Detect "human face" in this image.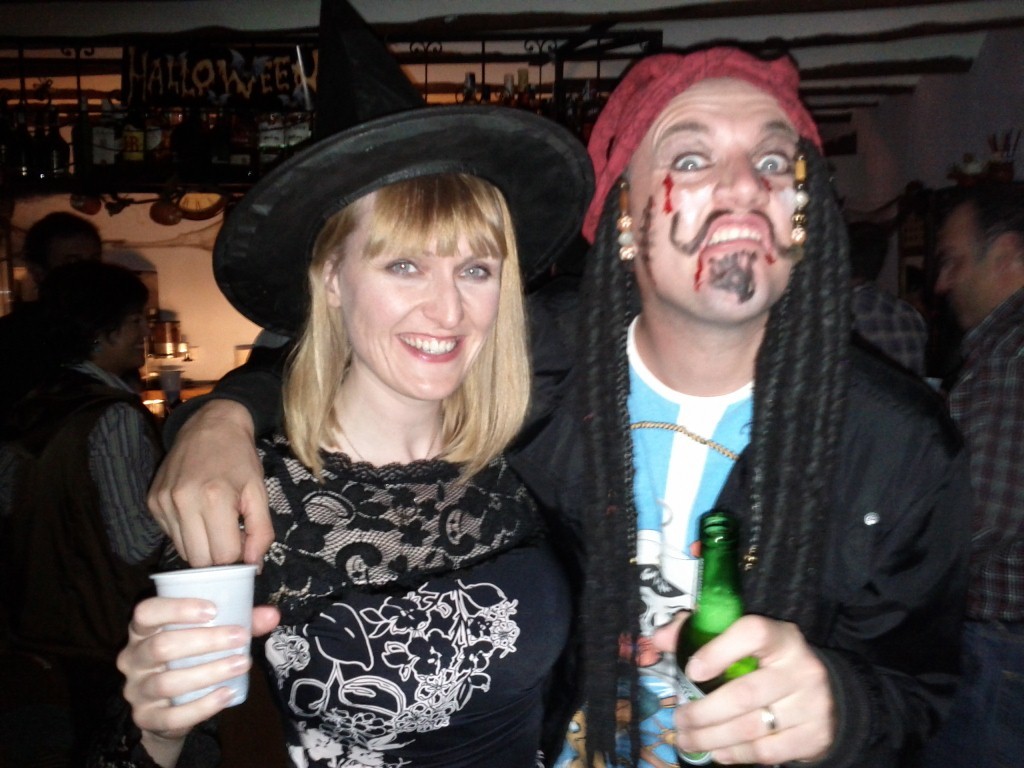
Detection: (left=106, top=316, right=148, bottom=366).
